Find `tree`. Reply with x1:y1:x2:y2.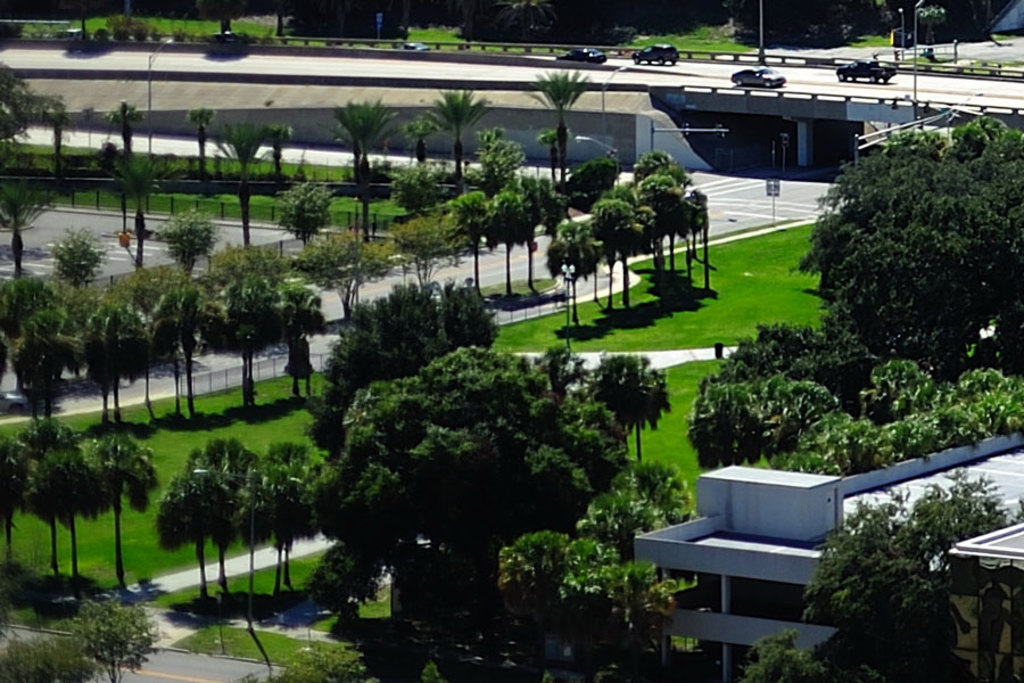
441:90:498:187.
